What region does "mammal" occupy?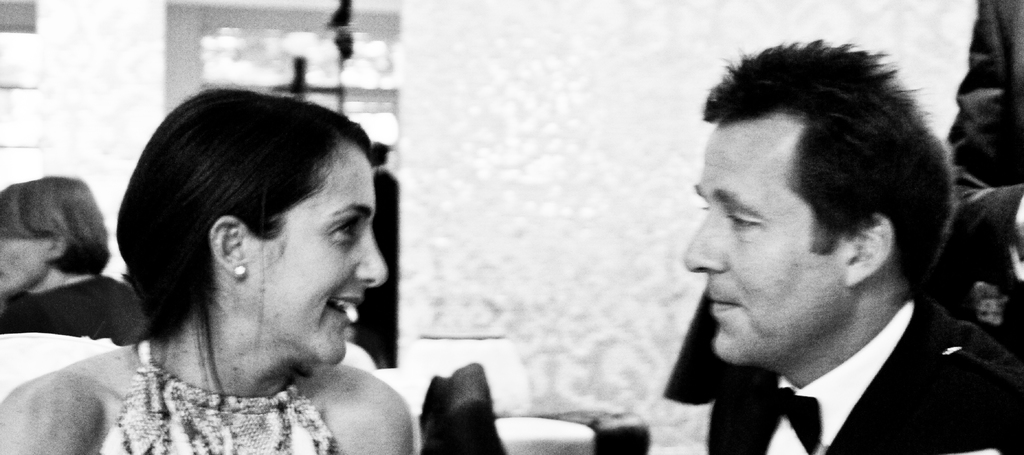
[950, 2, 1023, 340].
